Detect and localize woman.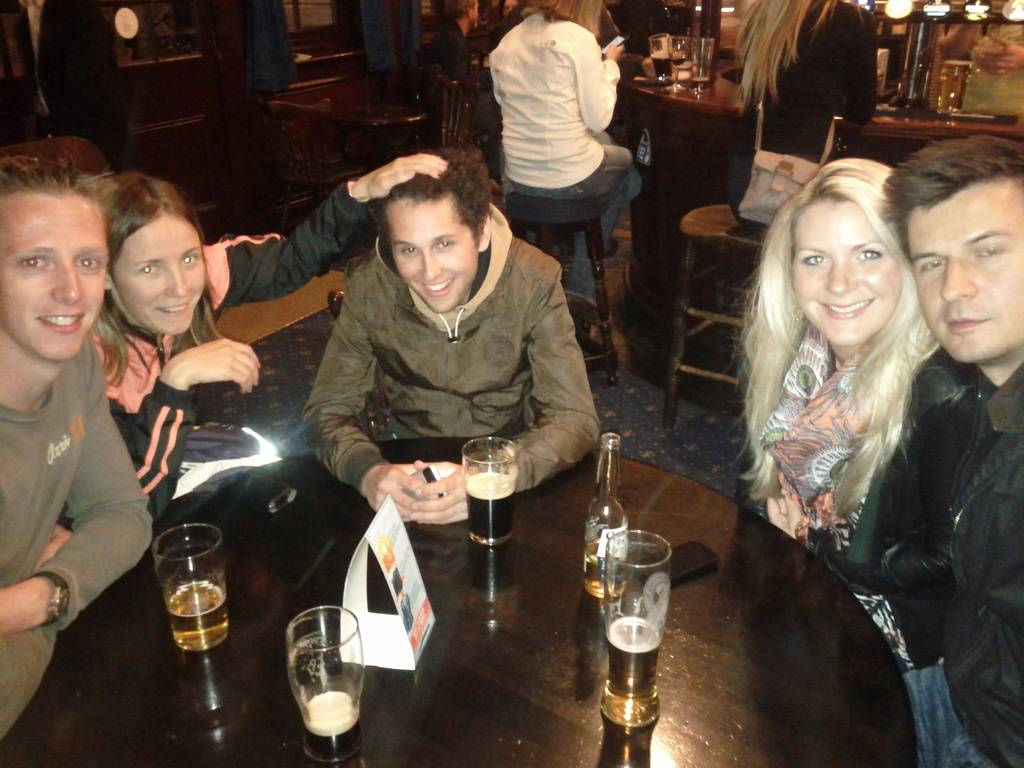
Localized at [x1=733, y1=0, x2=883, y2=232].
